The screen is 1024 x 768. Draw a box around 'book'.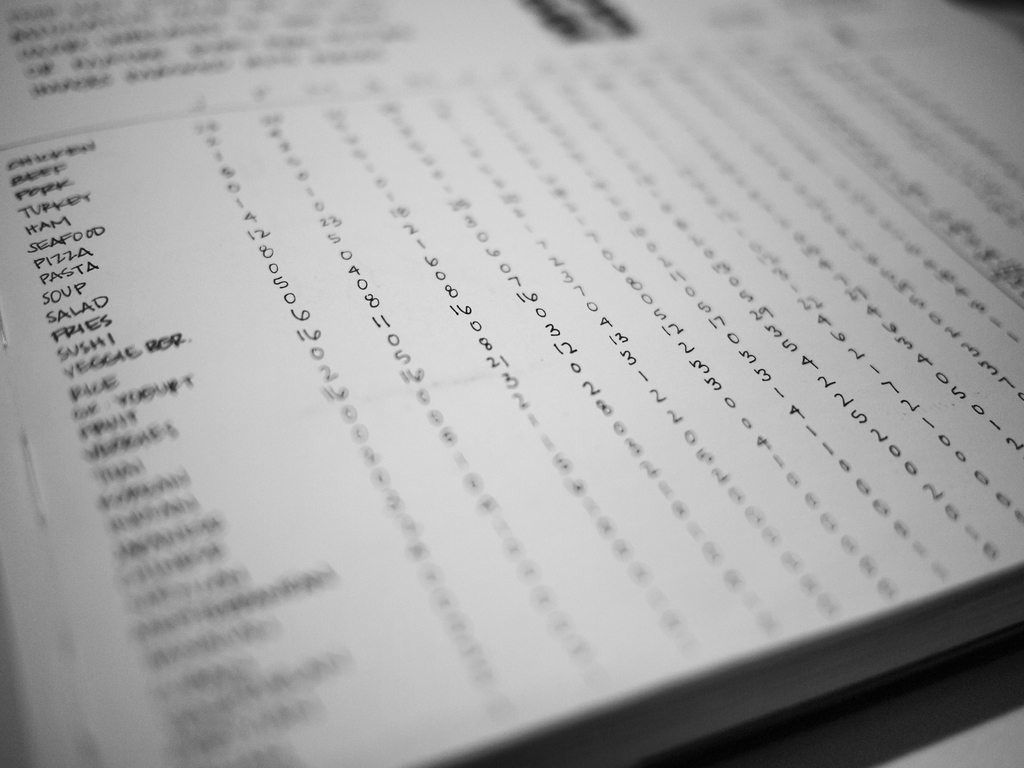
Rect(53, 39, 1023, 767).
